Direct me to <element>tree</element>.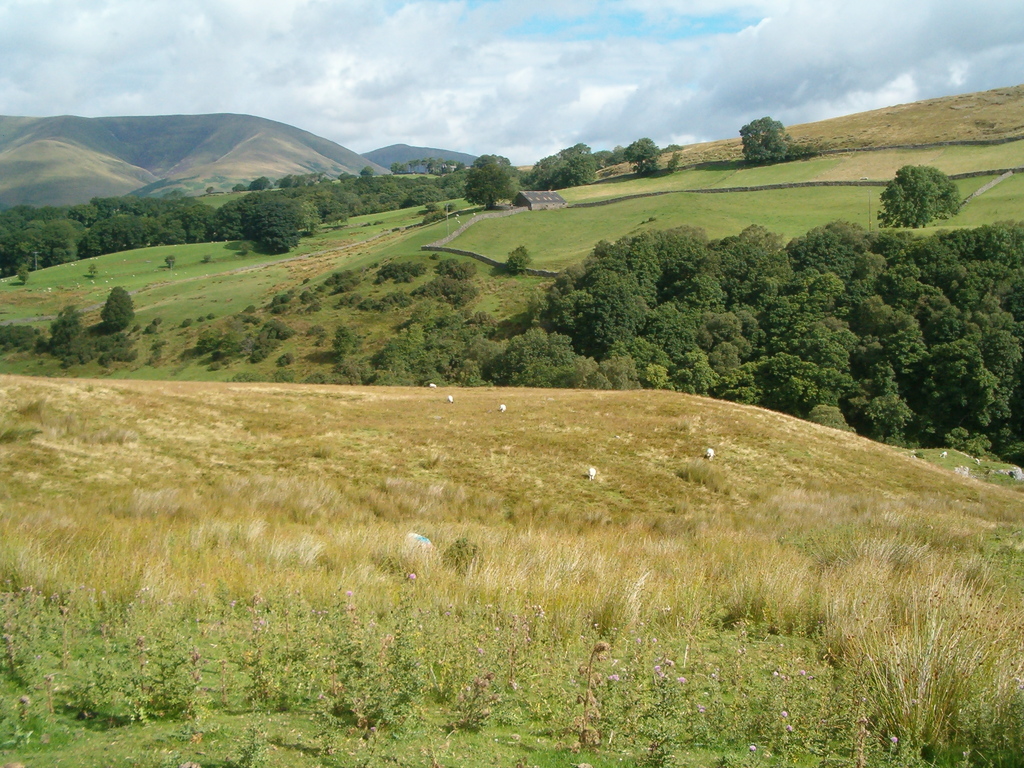
Direction: bbox=(93, 265, 136, 328).
